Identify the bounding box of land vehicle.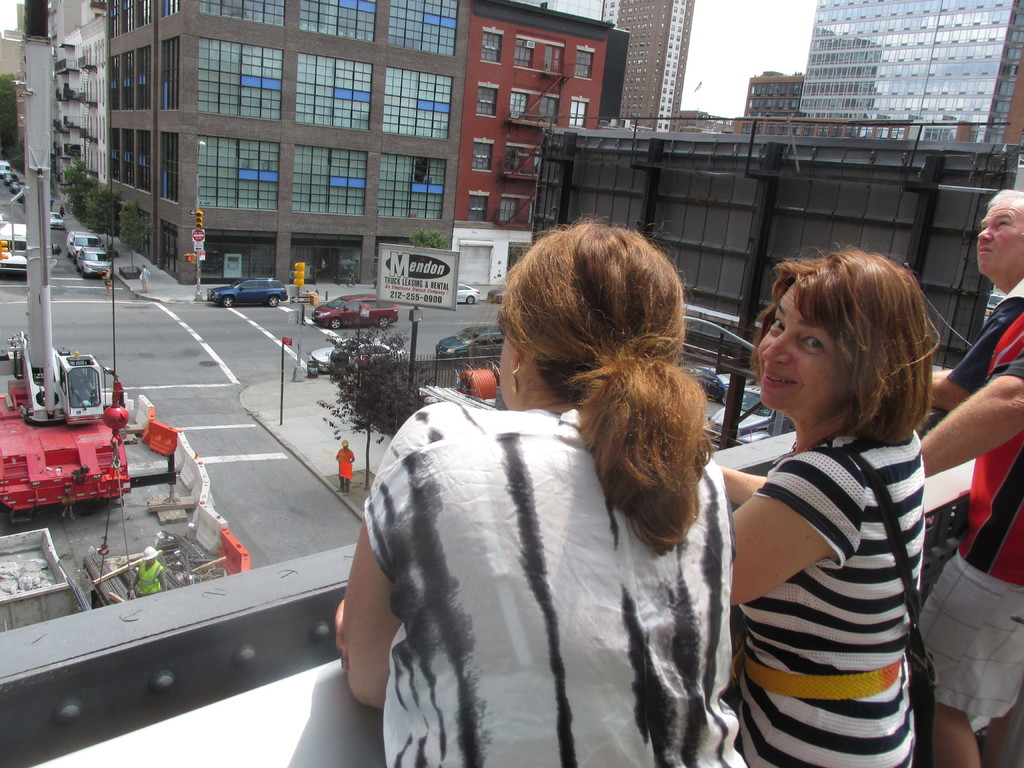
(8, 175, 15, 182).
